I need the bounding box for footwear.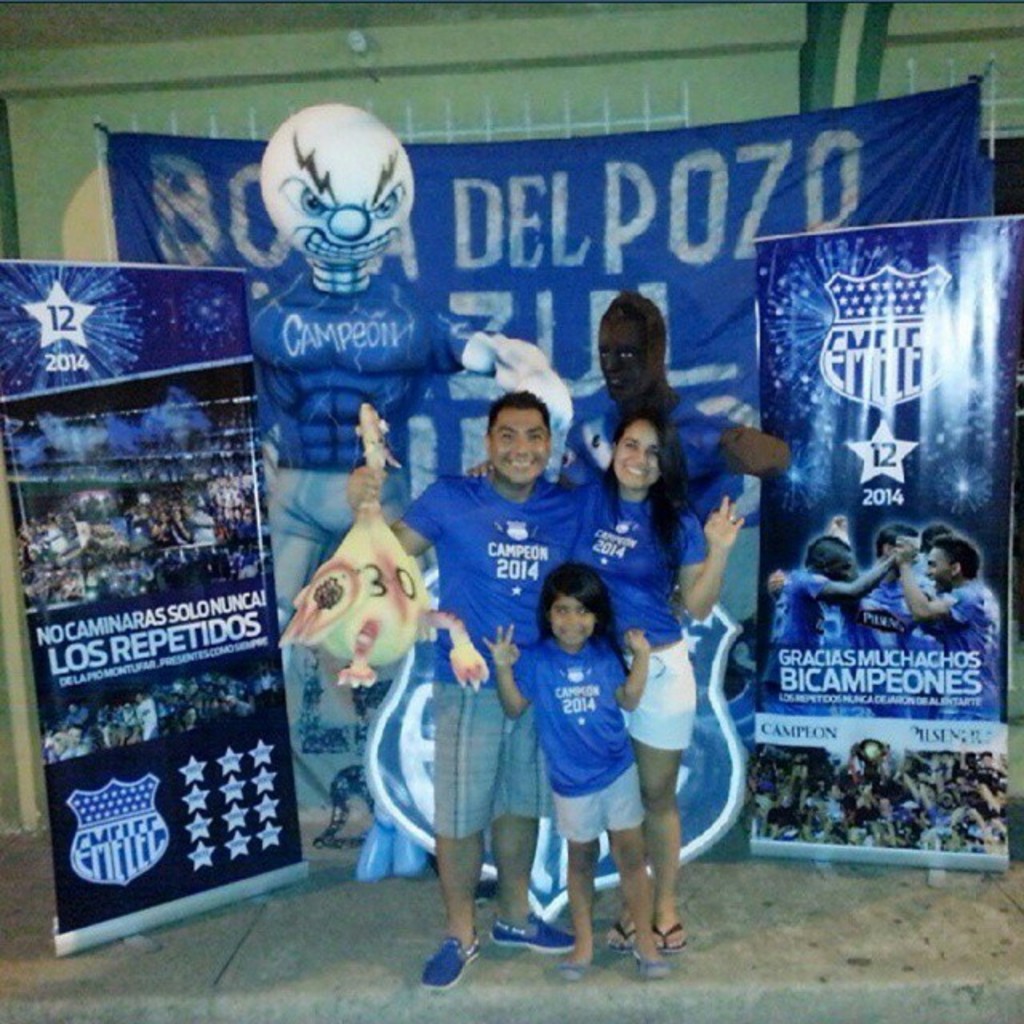
Here it is: 547/957/597/987.
